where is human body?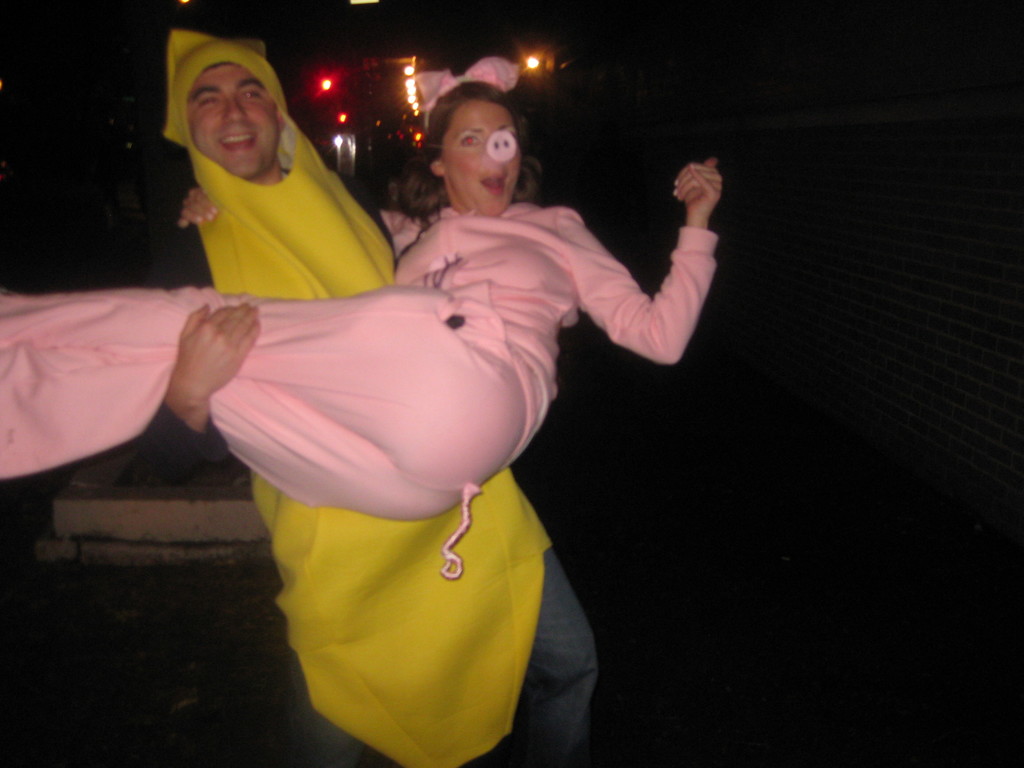
box=[156, 16, 612, 767].
